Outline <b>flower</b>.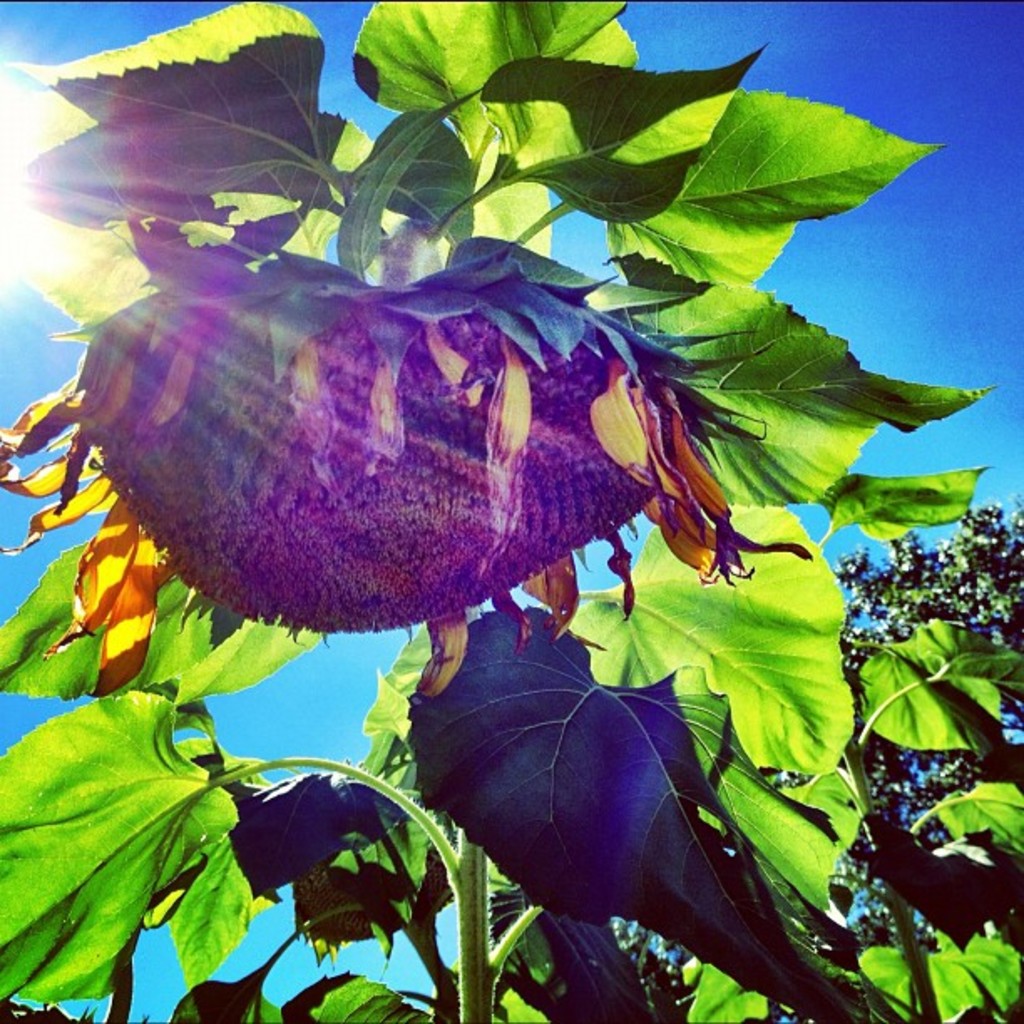
Outline: 45, 110, 850, 716.
